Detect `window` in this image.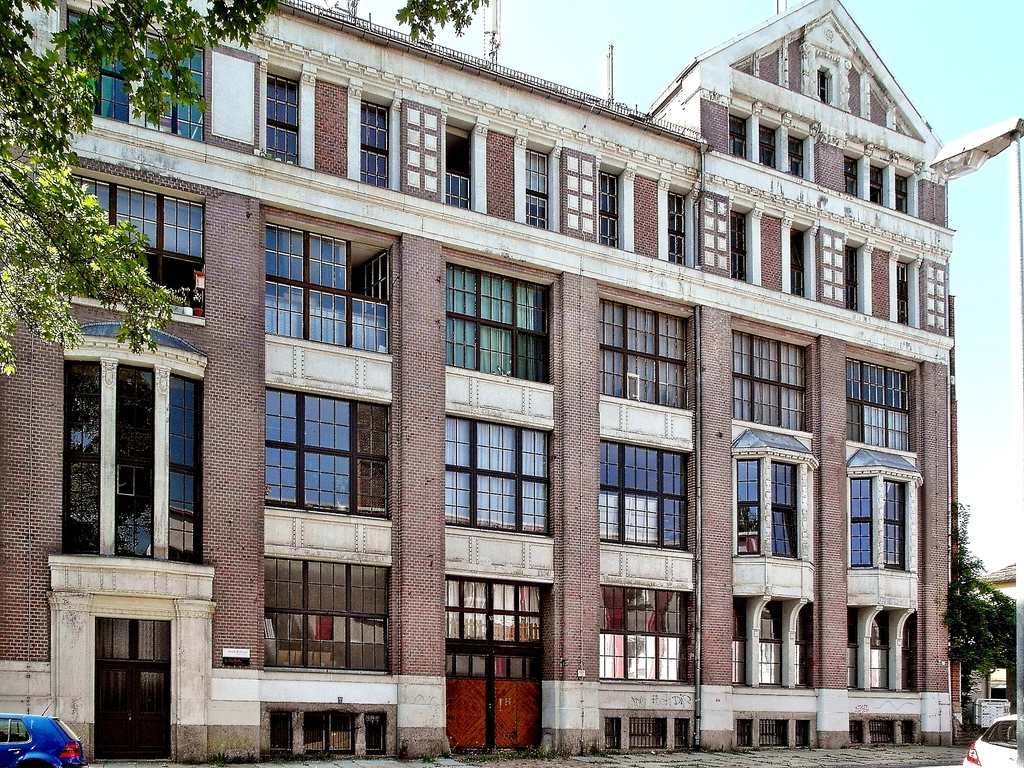
Detection: (left=718, top=209, right=755, bottom=278).
